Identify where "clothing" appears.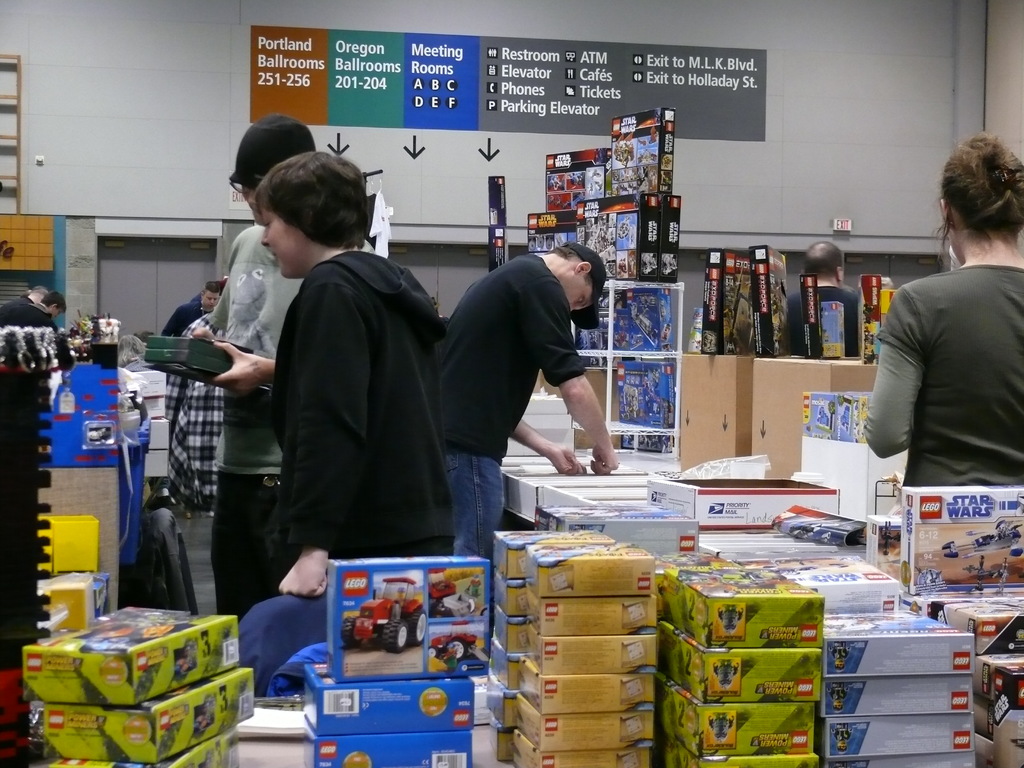
Appears at crop(264, 246, 456, 552).
